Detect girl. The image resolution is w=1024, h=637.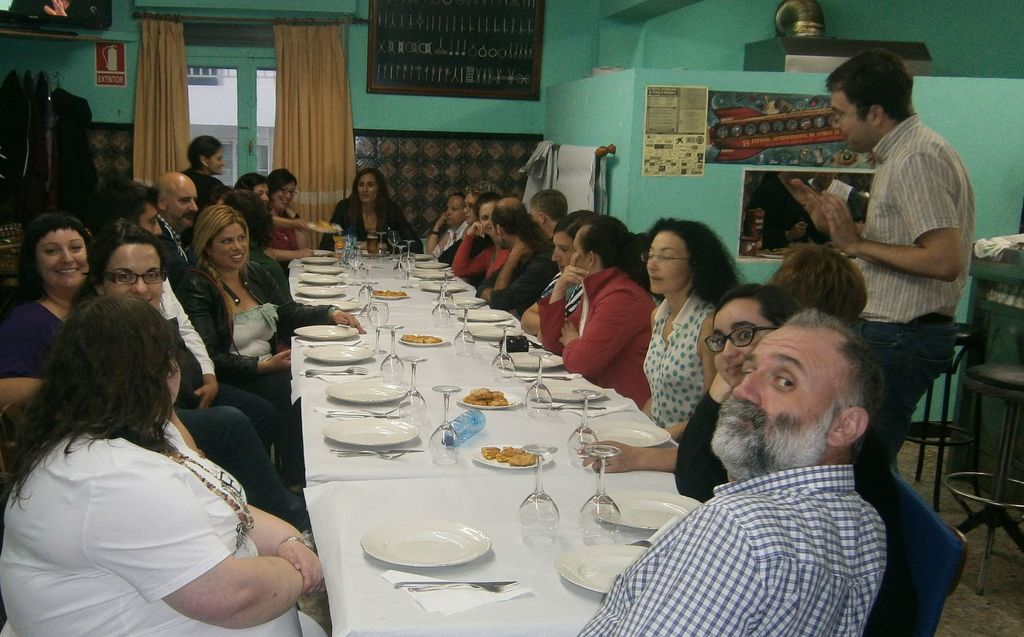
detection(168, 138, 243, 227).
